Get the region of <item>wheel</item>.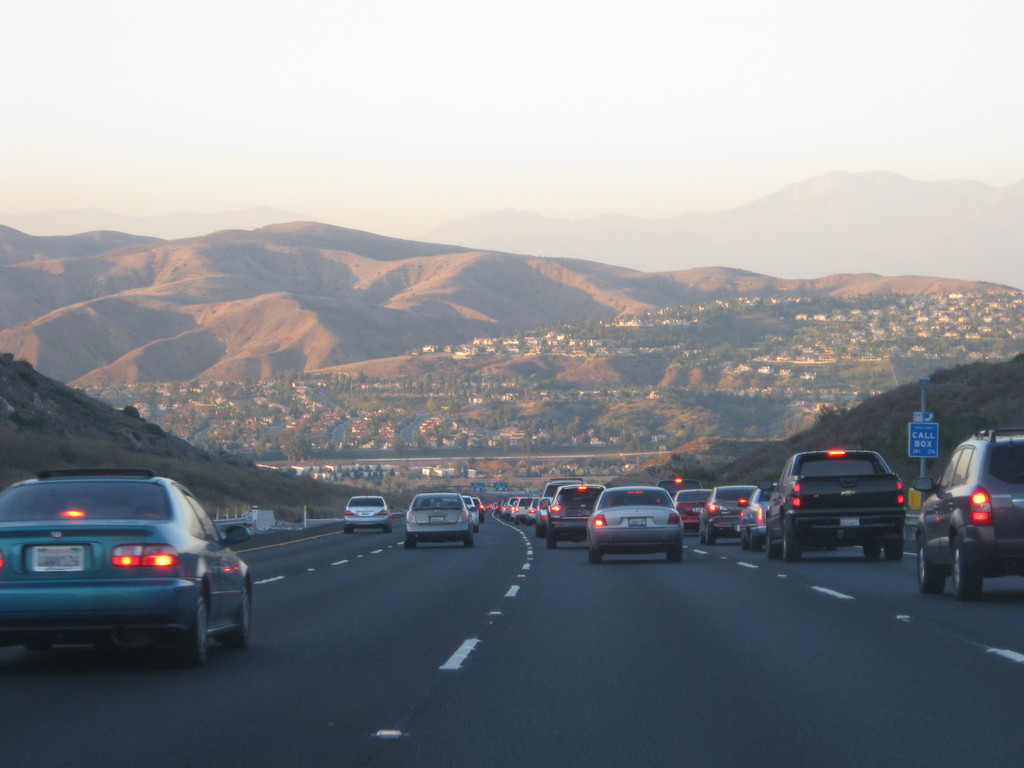
rect(884, 534, 902, 563).
